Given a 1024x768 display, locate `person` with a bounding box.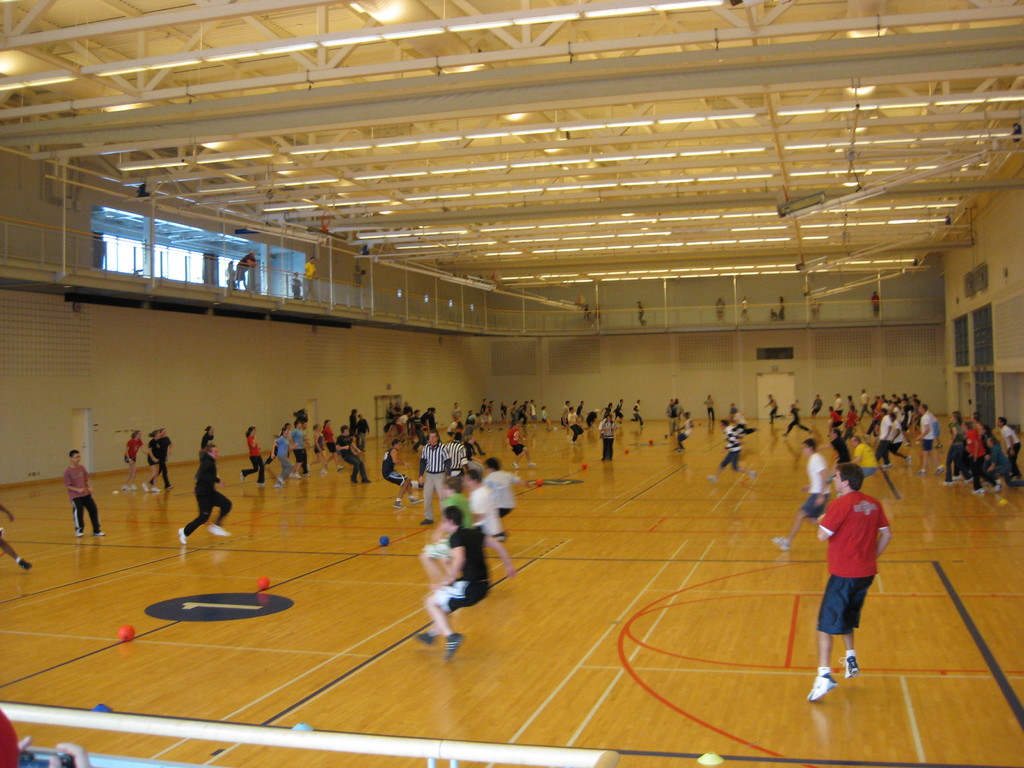
Located: bbox=[771, 294, 787, 323].
